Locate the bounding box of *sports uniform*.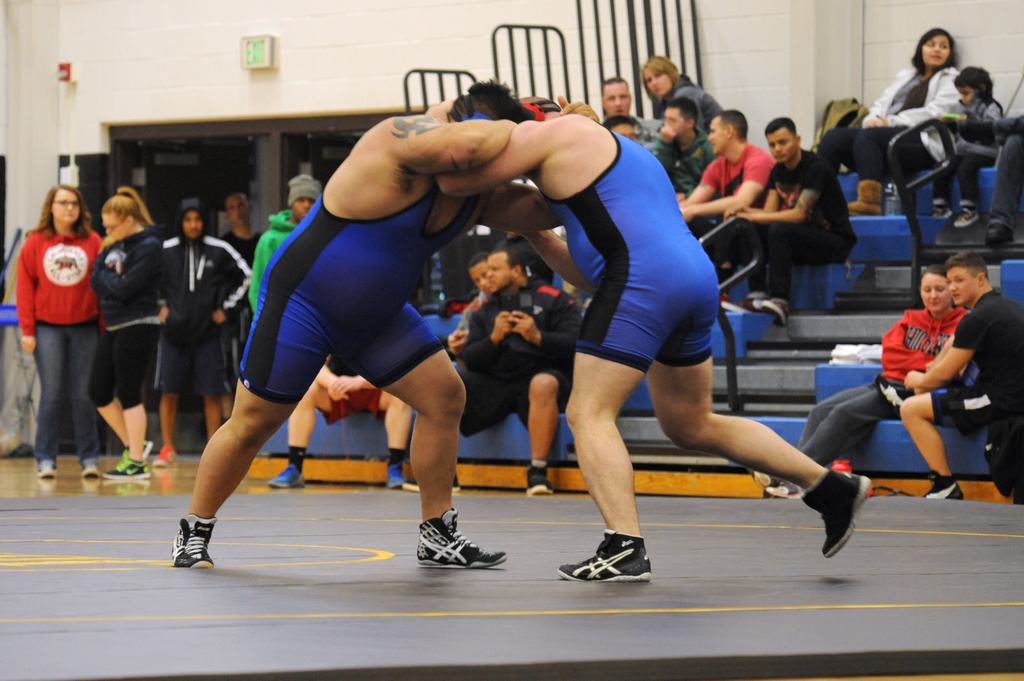
Bounding box: locate(936, 86, 1001, 216).
